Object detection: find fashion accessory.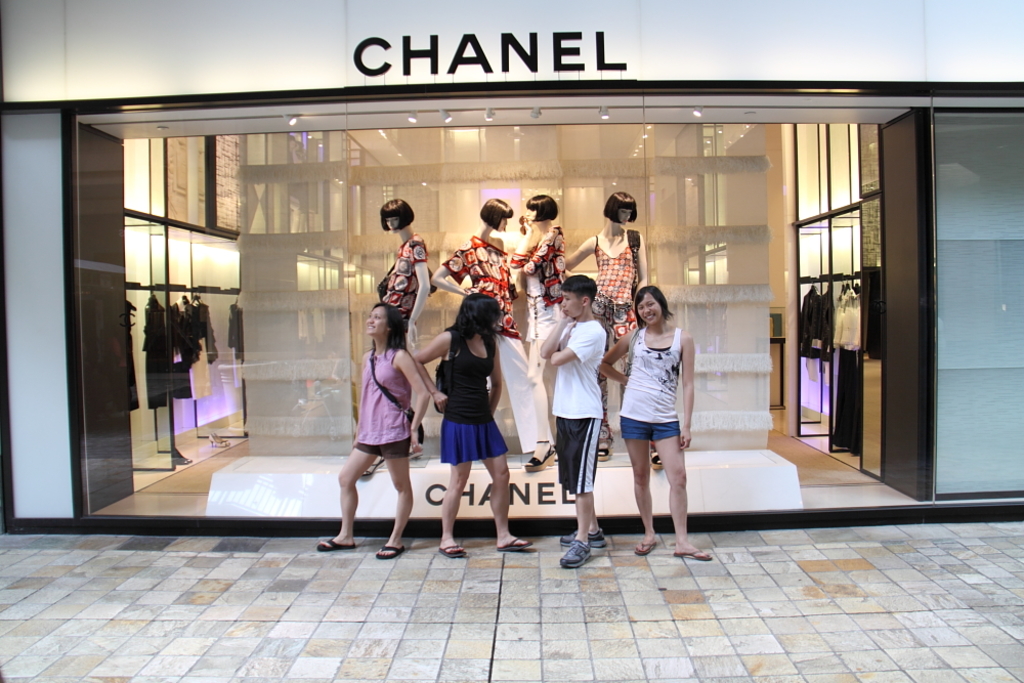
crop(671, 546, 713, 563).
